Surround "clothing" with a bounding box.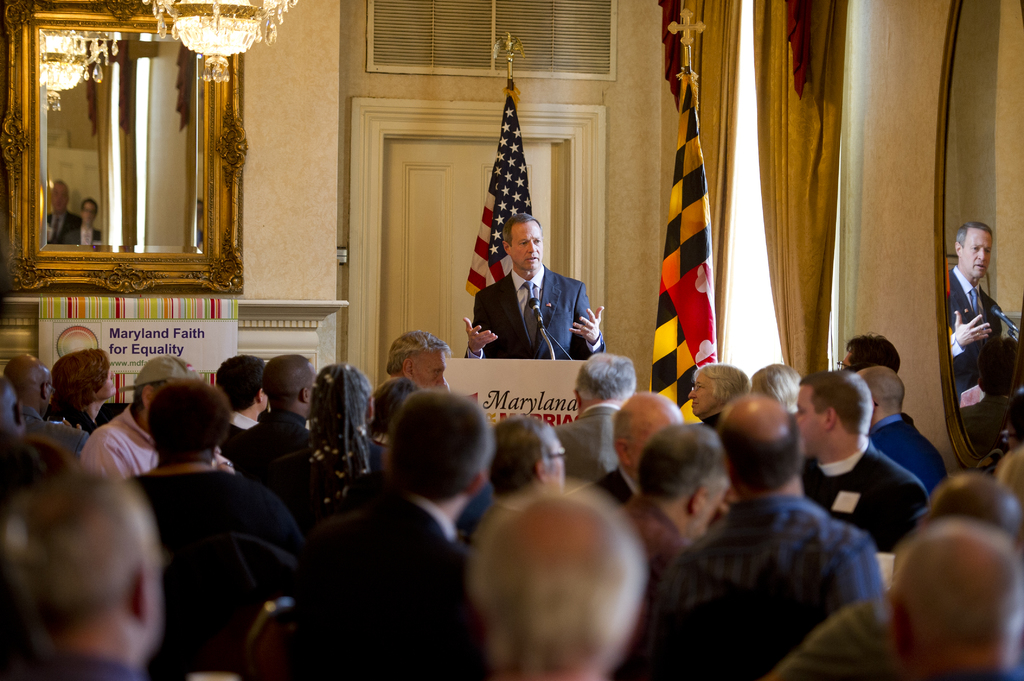
x1=291 y1=489 x2=471 y2=680.
